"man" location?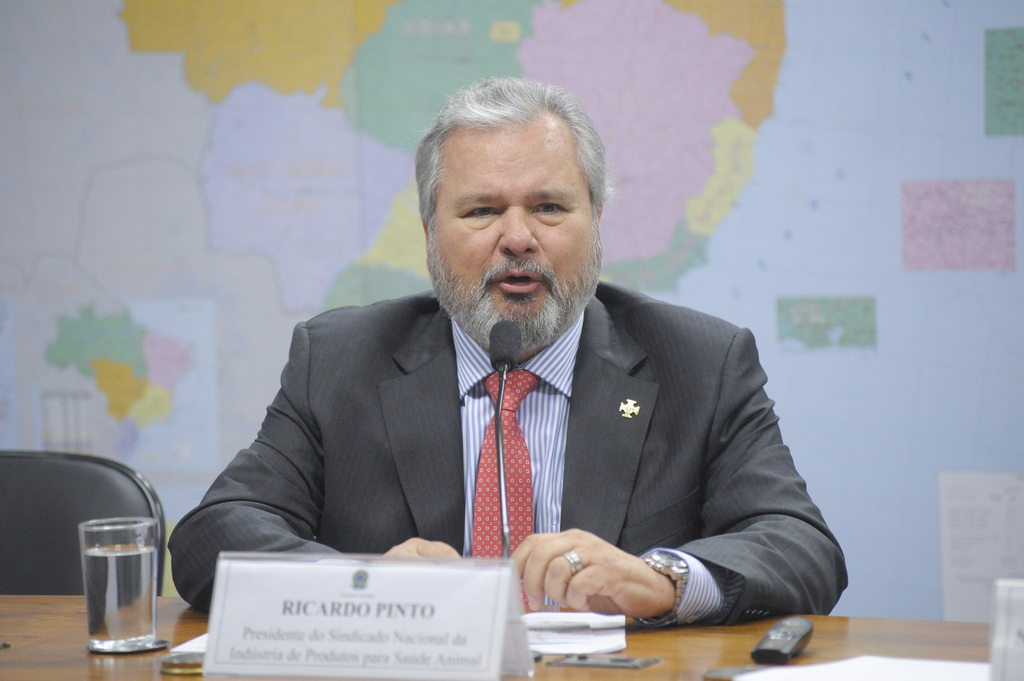
[left=161, top=109, right=843, bottom=629]
